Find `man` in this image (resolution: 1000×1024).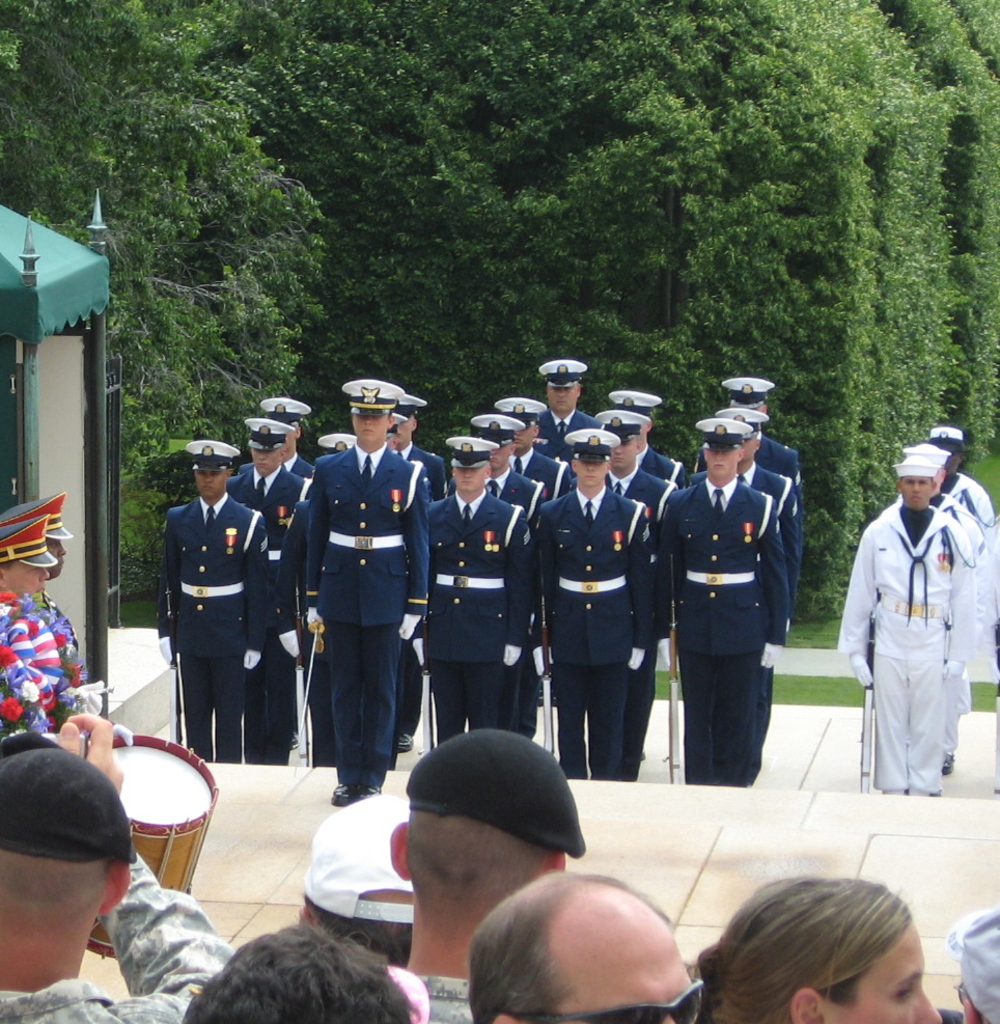
left=472, top=416, right=546, bottom=730.
